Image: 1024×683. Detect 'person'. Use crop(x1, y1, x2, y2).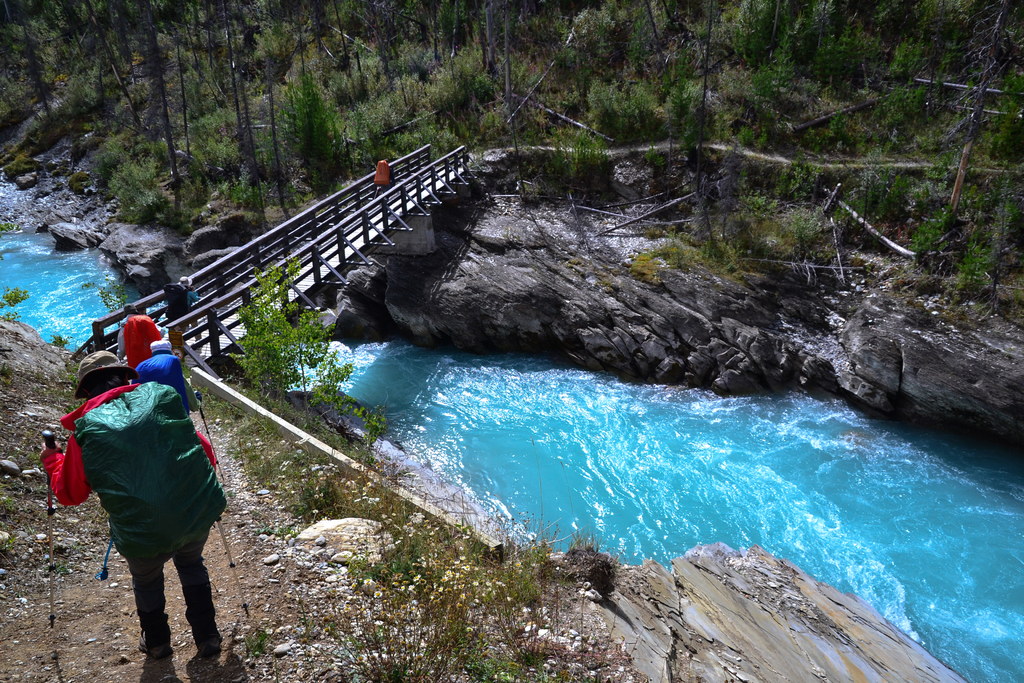
crop(163, 273, 207, 358).
